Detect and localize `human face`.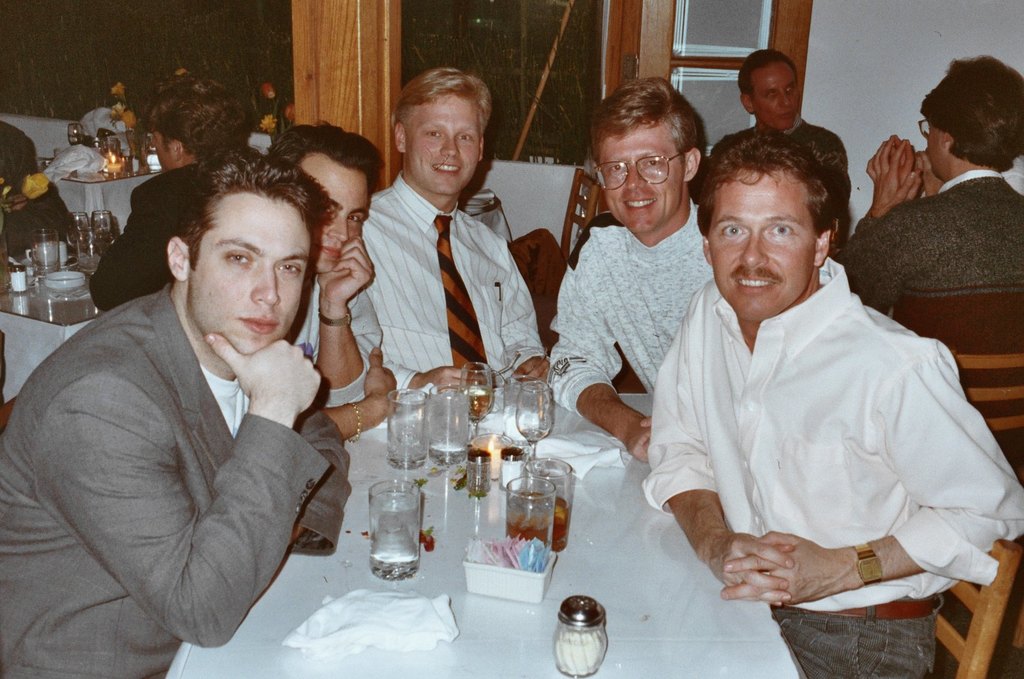
Localized at Rect(596, 122, 688, 232).
